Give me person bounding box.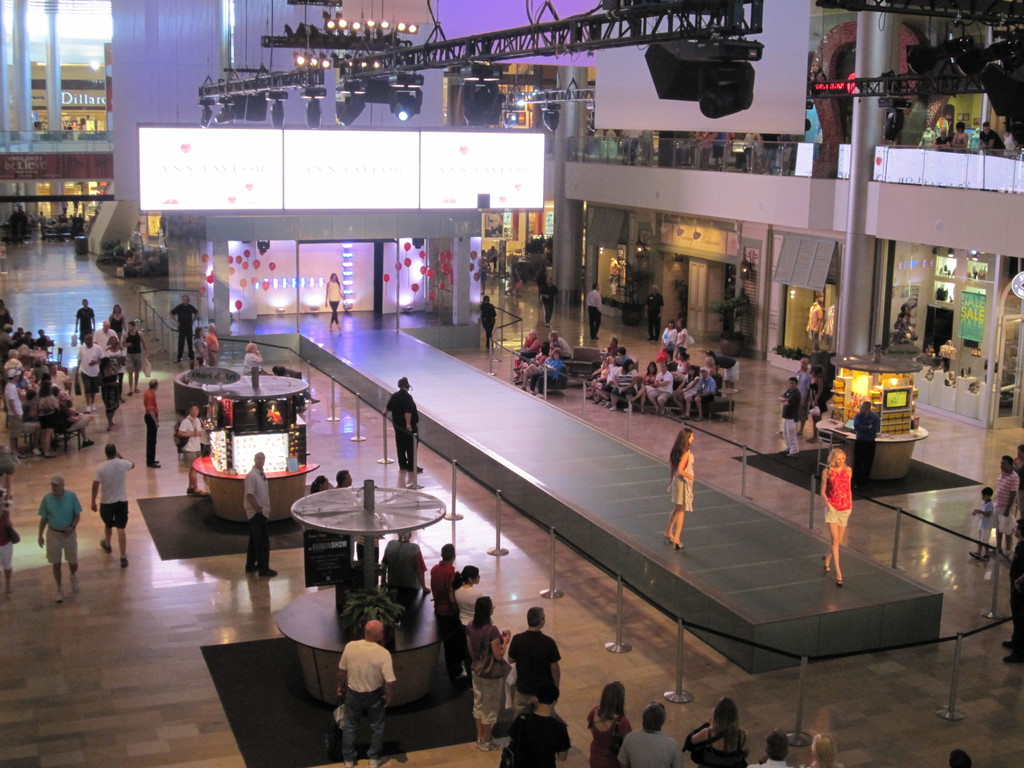
Rect(449, 566, 481, 648).
